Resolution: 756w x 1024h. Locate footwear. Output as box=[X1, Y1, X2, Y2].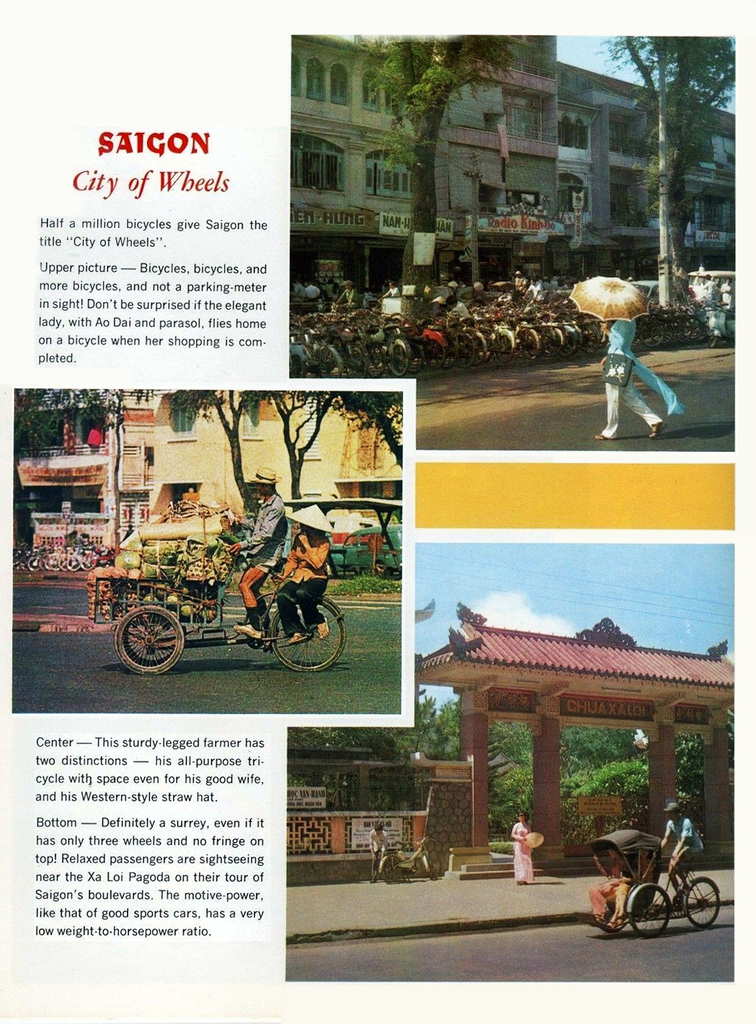
box=[652, 421, 662, 435].
